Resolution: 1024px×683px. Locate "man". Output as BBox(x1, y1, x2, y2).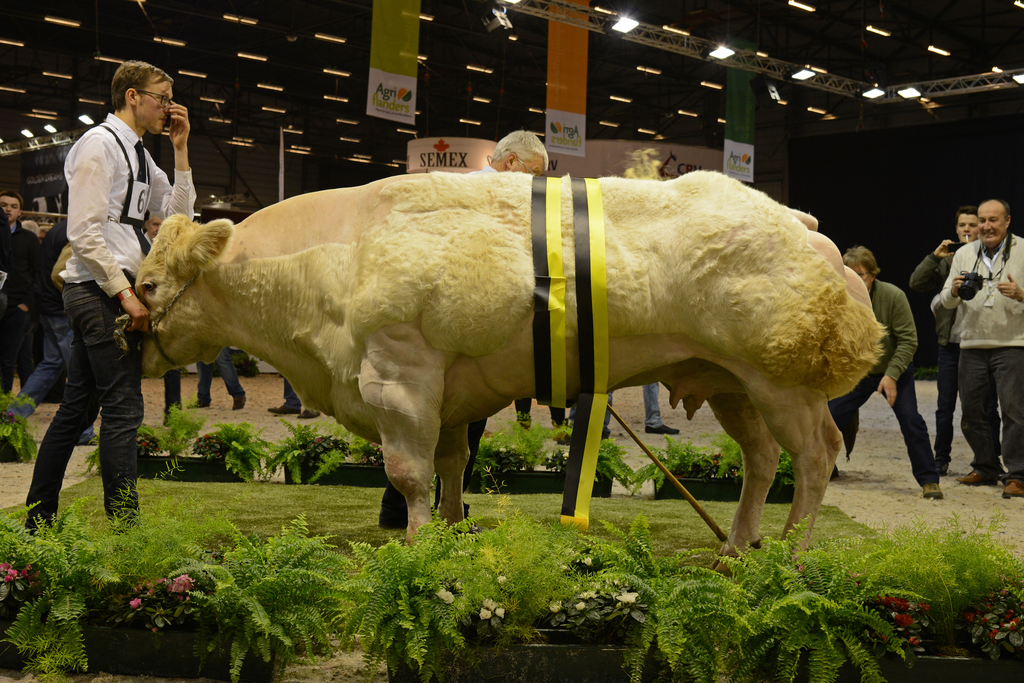
BBox(9, 220, 94, 442).
